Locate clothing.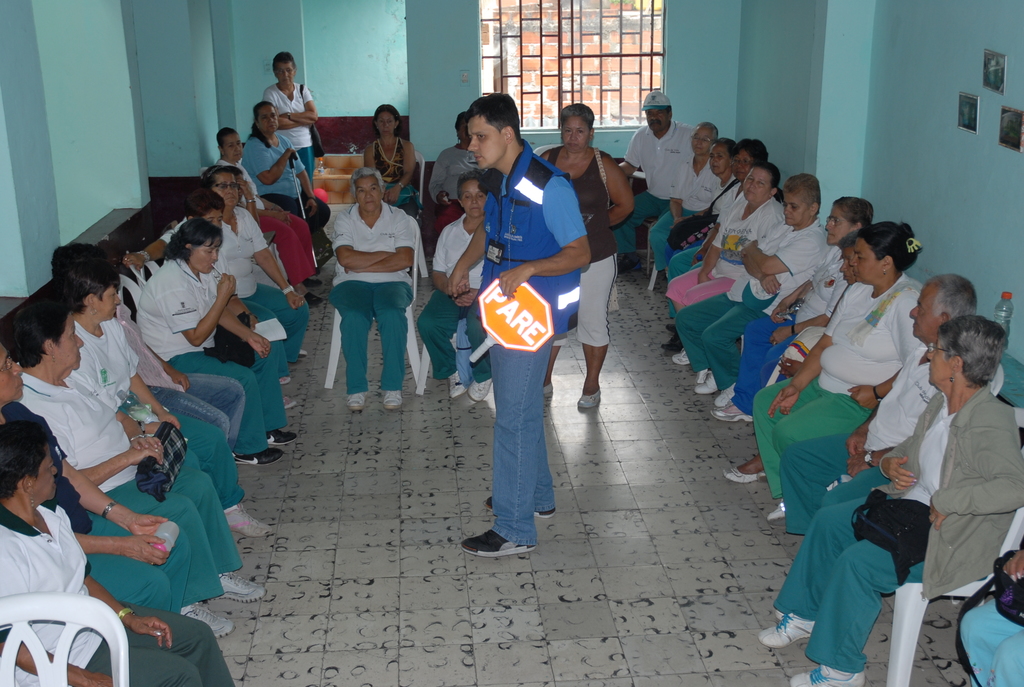
Bounding box: 124, 313, 193, 384.
